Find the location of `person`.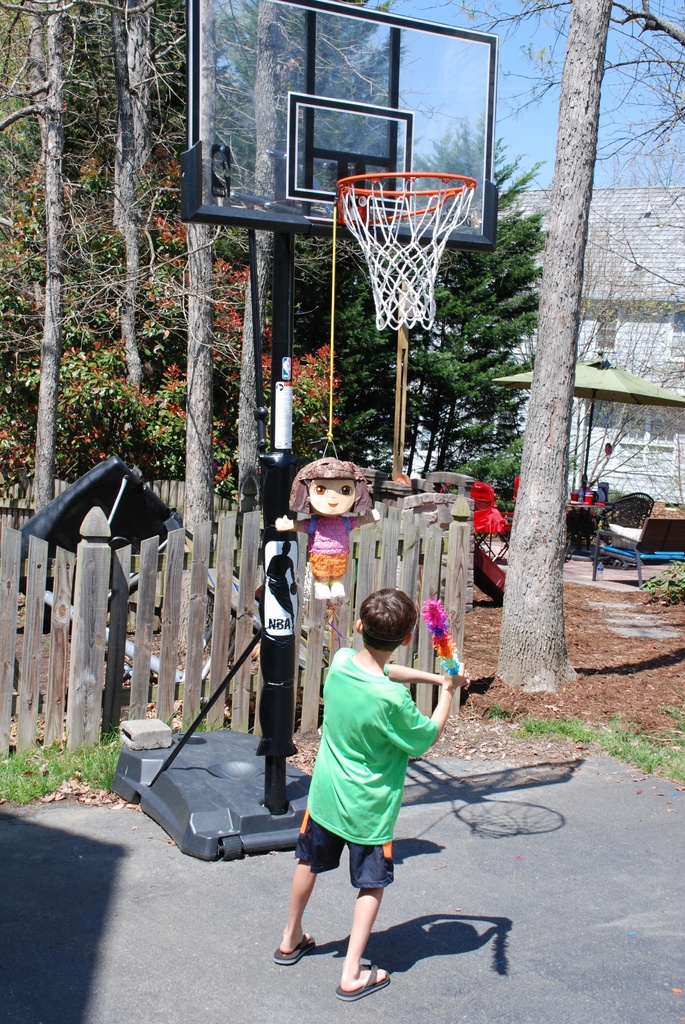
Location: l=279, t=589, r=464, b=993.
